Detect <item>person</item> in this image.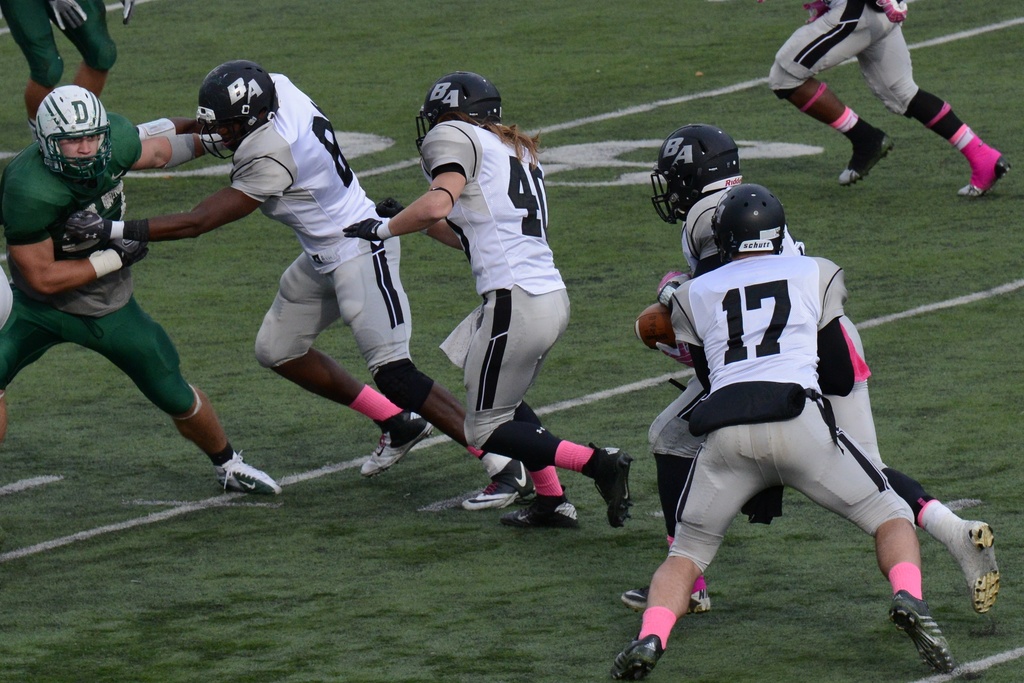
Detection: region(0, 0, 132, 131).
